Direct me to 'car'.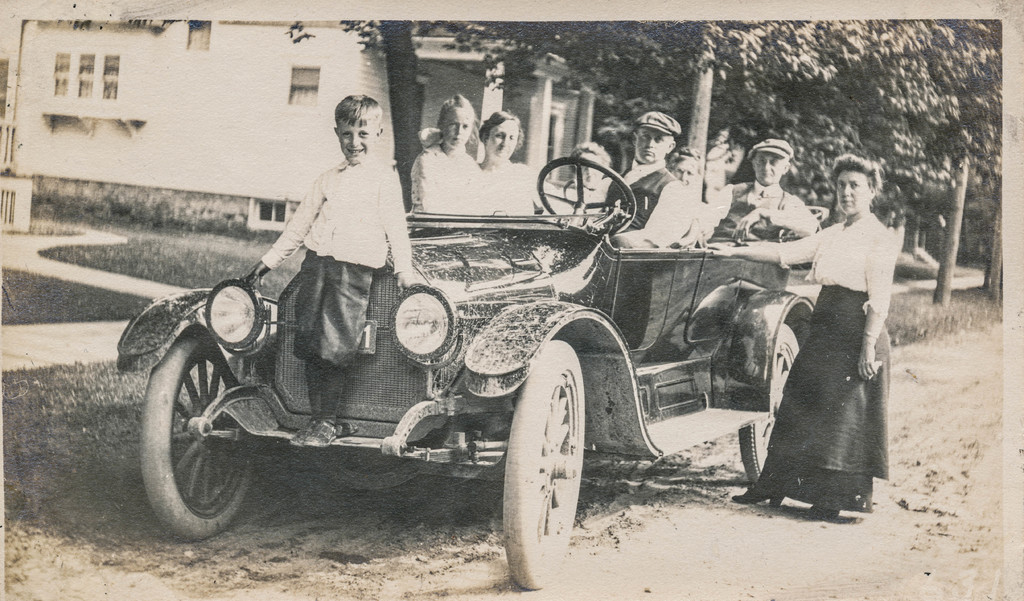
Direction: (116,152,883,589).
